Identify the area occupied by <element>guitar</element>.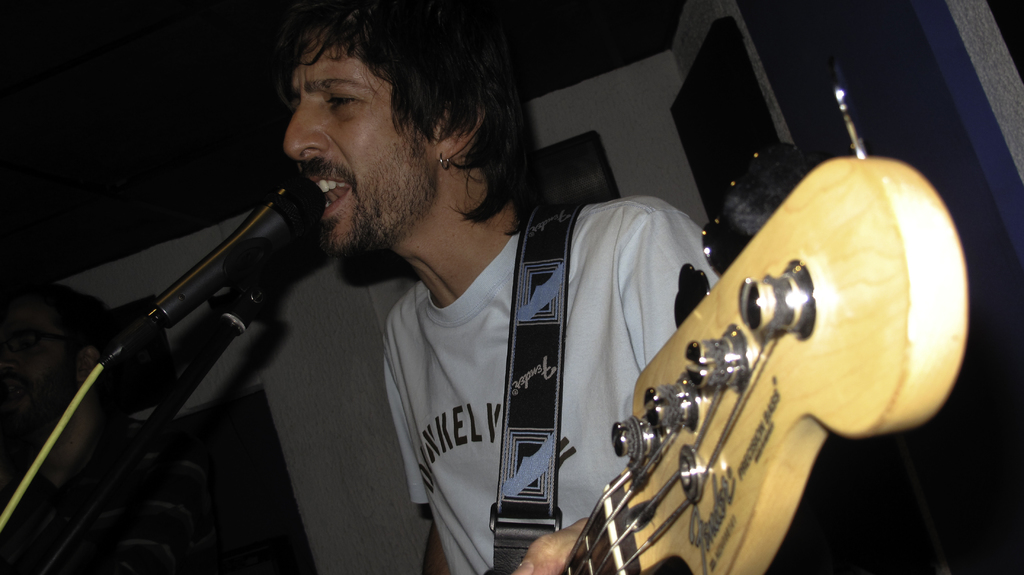
Area: crop(559, 153, 972, 574).
